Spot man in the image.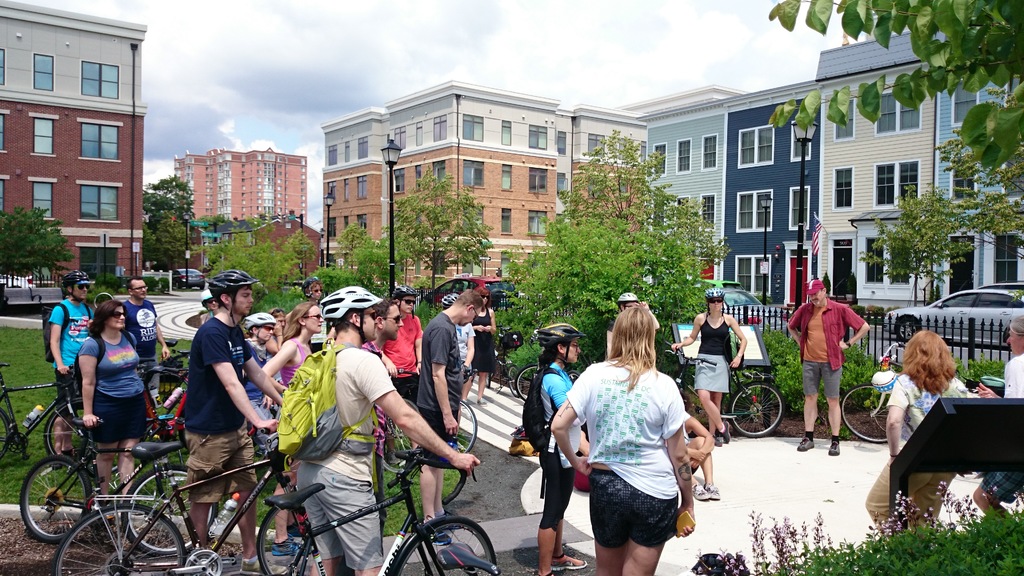
man found at <box>176,269,293,575</box>.
